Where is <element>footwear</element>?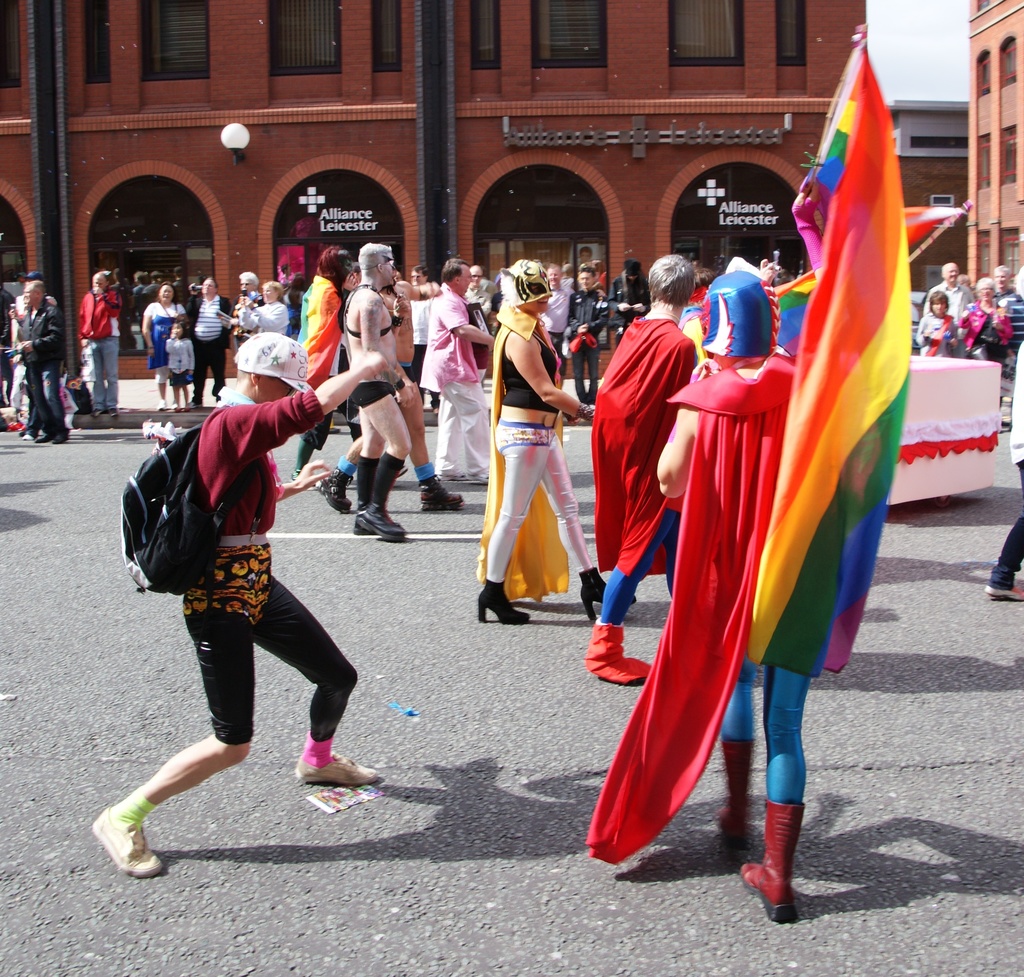
[x1=477, y1=576, x2=531, y2=626].
